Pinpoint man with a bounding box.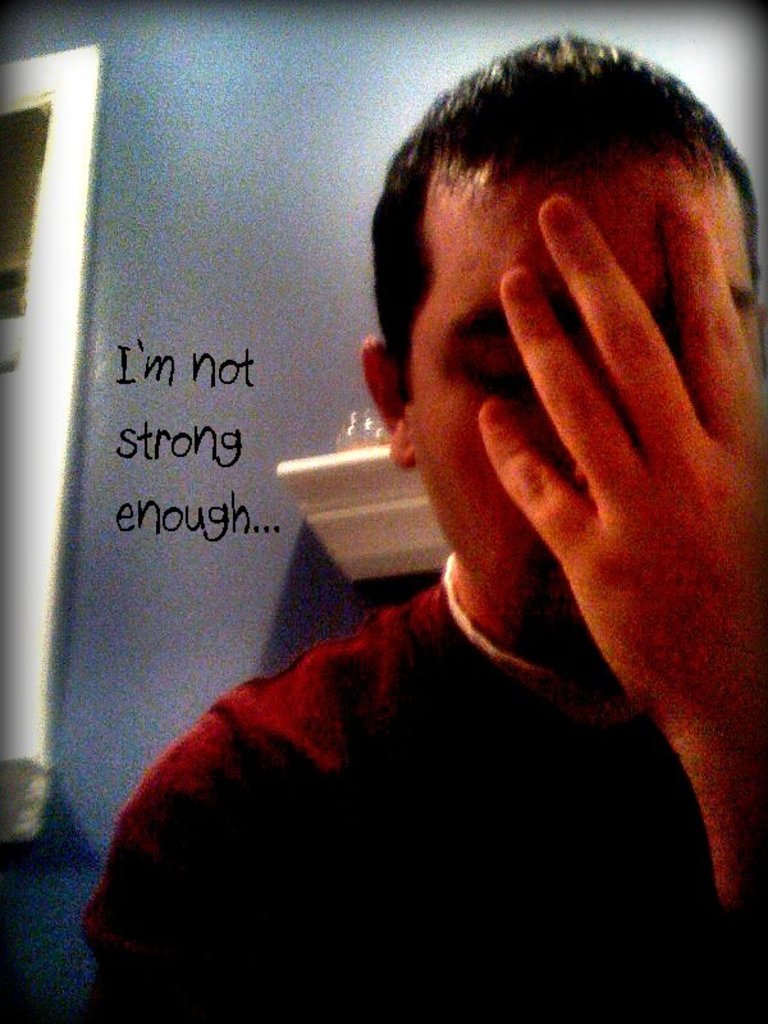
74, 33, 767, 1023.
